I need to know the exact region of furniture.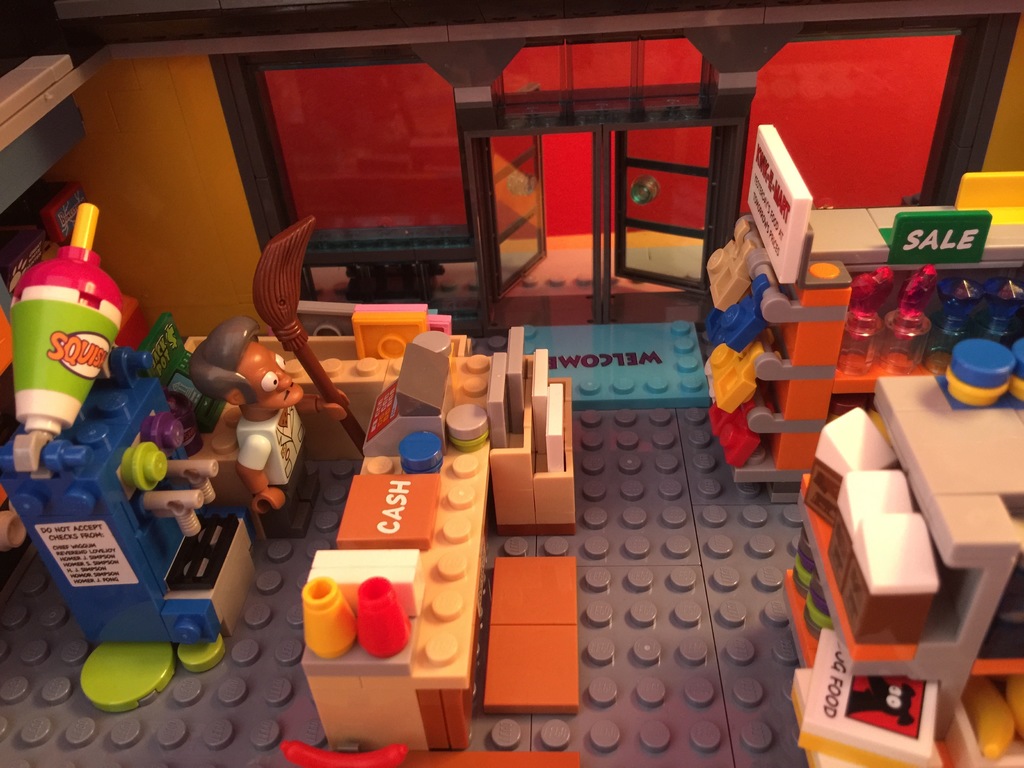
Region: 485, 353, 577, 538.
